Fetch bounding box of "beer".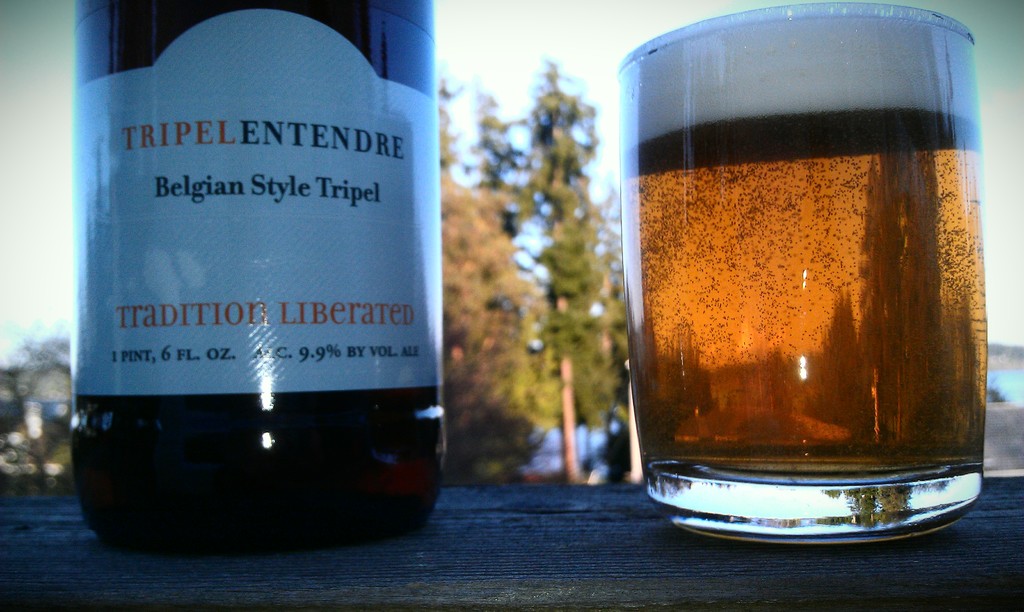
Bbox: x1=620, y1=15, x2=983, y2=487.
